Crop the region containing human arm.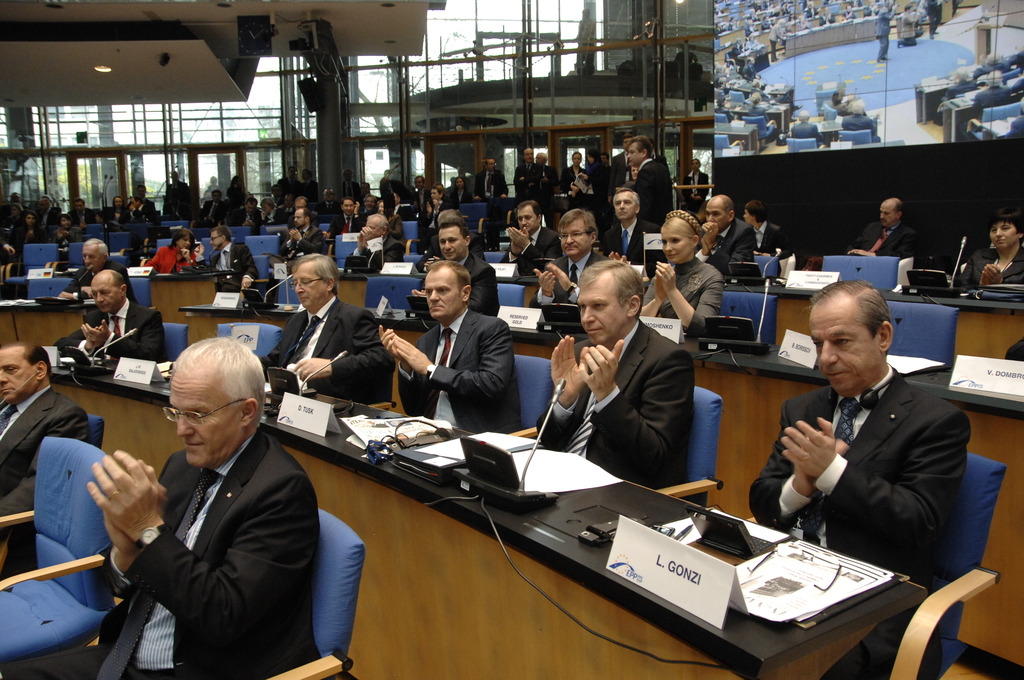
Crop region: {"x1": 182, "y1": 248, "x2": 195, "y2": 264}.
